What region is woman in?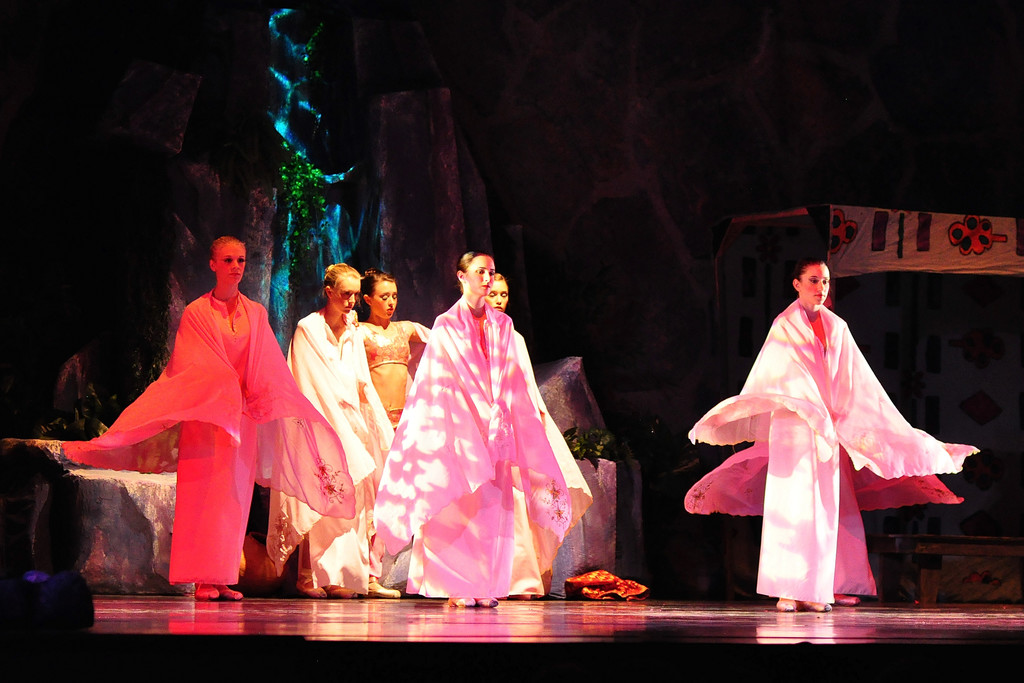
l=686, t=254, r=984, b=614.
